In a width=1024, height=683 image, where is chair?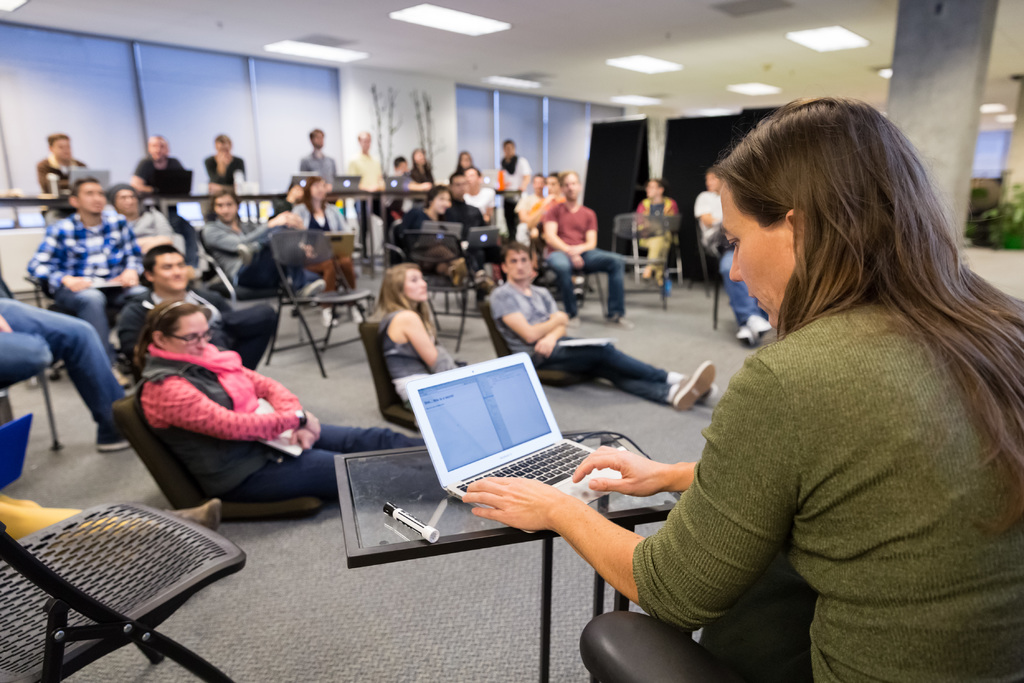
[x1=579, y1=612, x2=755, y2=682].
